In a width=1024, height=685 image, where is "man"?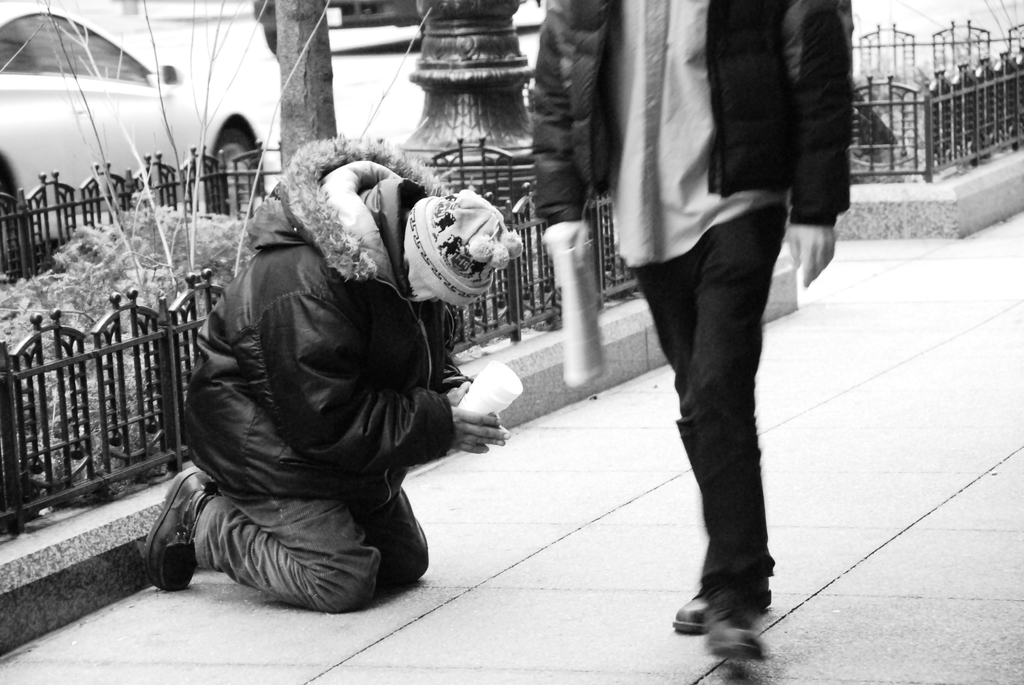
x1=534 y1=0 x2=850 y2=661.
